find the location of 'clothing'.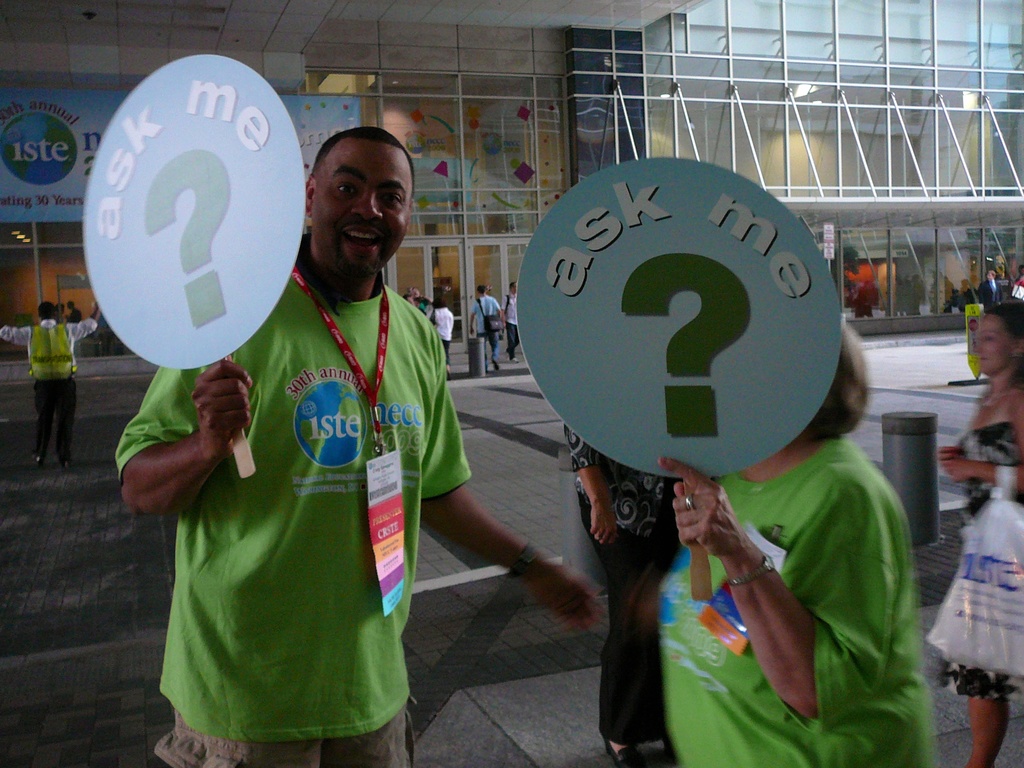
Location: Rect(922, 420, 1023, 701).
